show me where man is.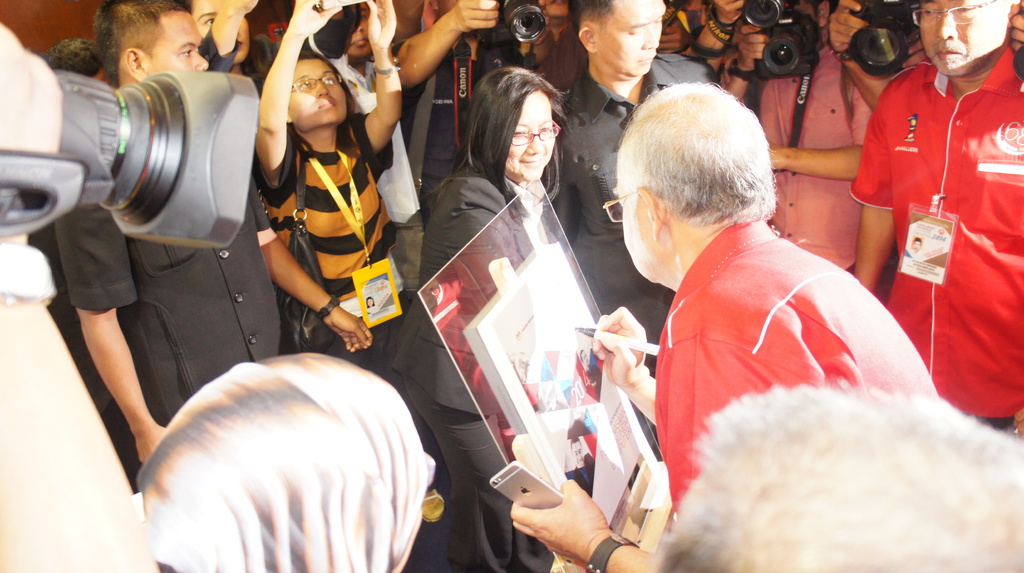
man is at [851, 0, 1012, 428].
